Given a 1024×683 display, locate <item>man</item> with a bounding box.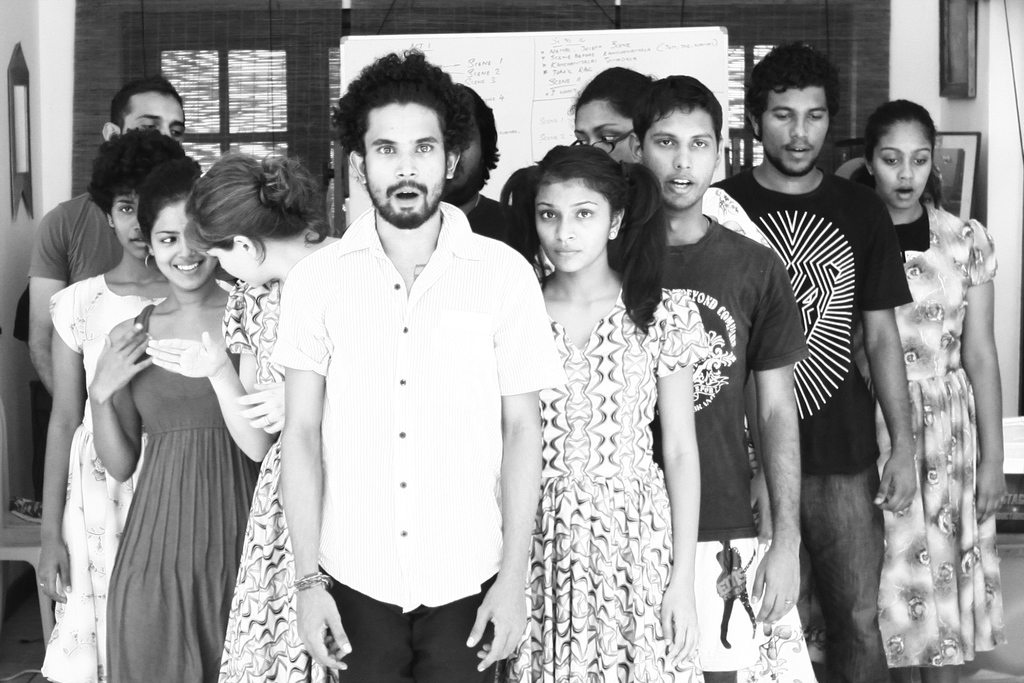
Located: bbox(444, 82, 535, 257).
